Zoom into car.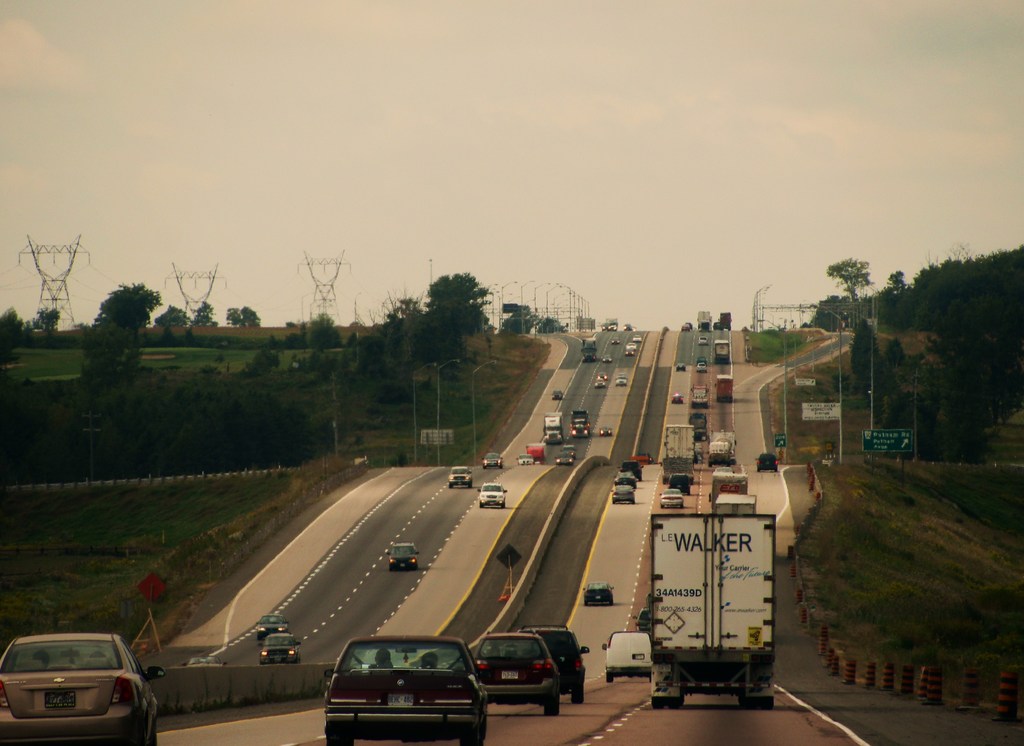
Zoom target: select_region(532, 620, 590, 701).
